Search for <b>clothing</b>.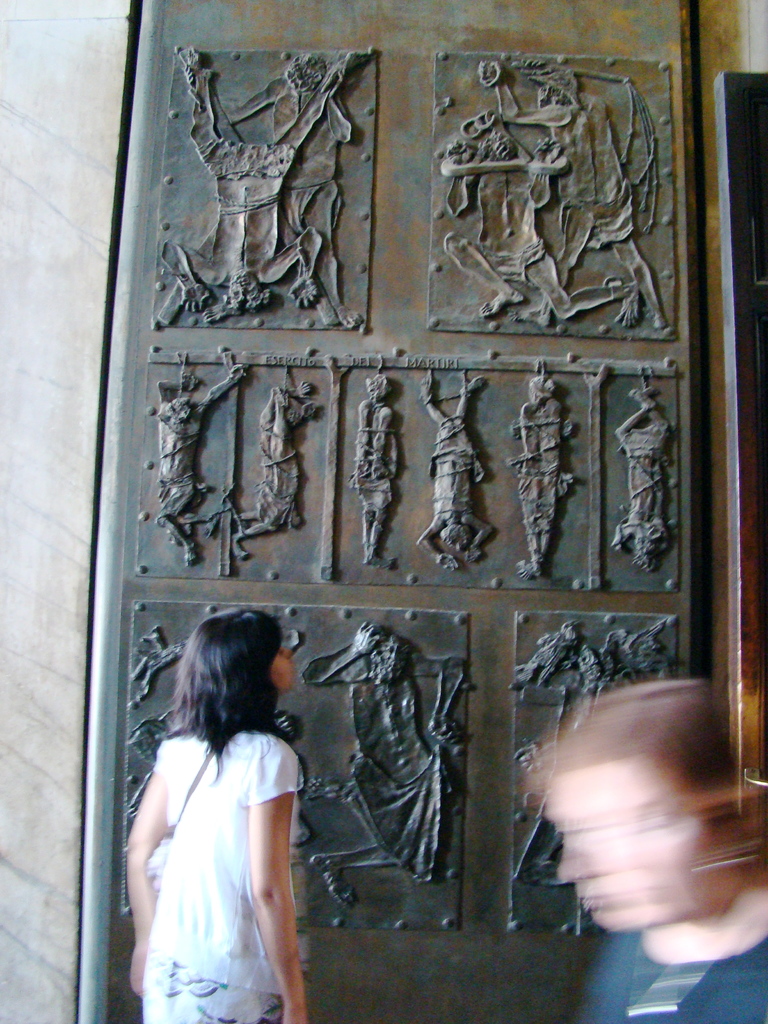
Found at x1=579, y1=920, x2=767, y2=1023.
